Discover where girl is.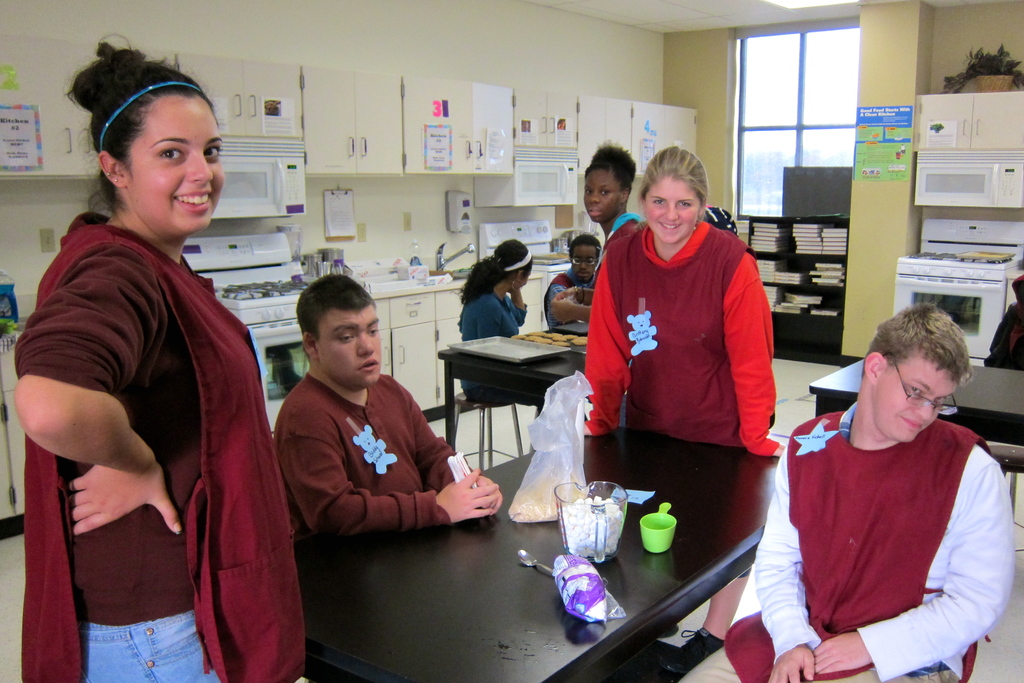
Discovered at 458 240 550 416.
